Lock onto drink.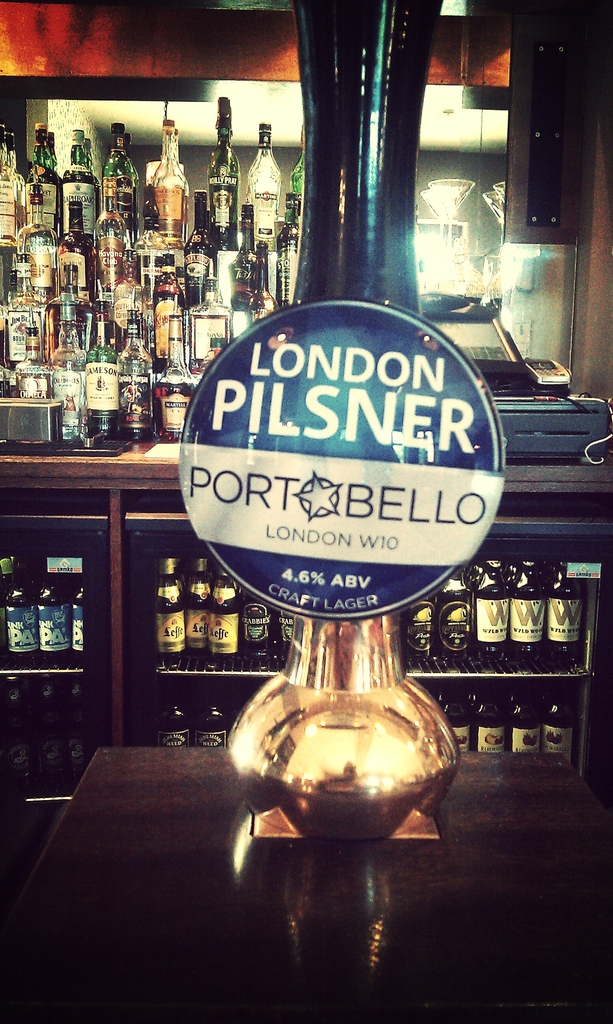
Locked: left=546, top=560, right=585, bottom=657.
